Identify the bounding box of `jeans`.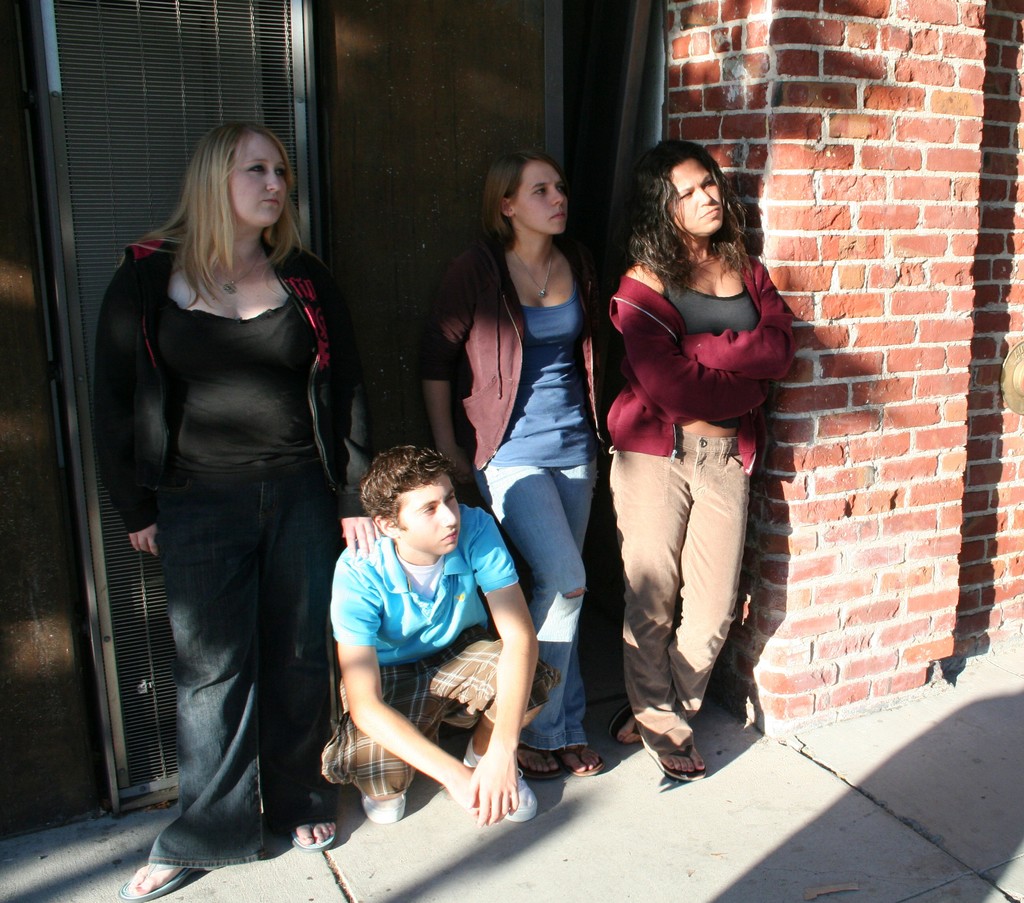
606 458 740 747.
